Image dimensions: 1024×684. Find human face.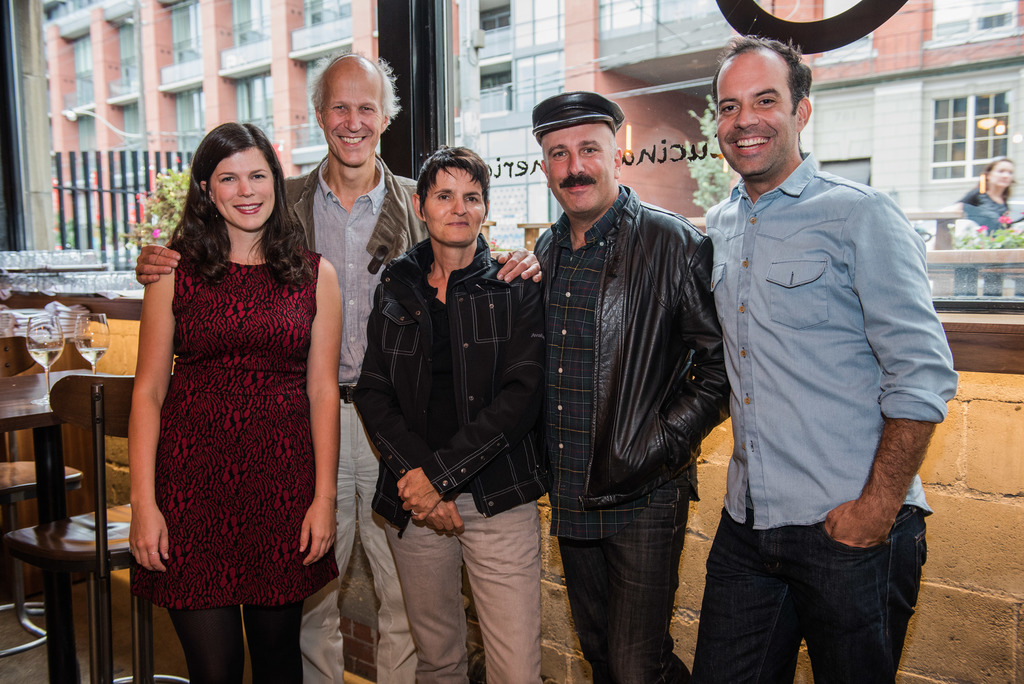
<bbox>547, 126, 610, 222</bbox>.
